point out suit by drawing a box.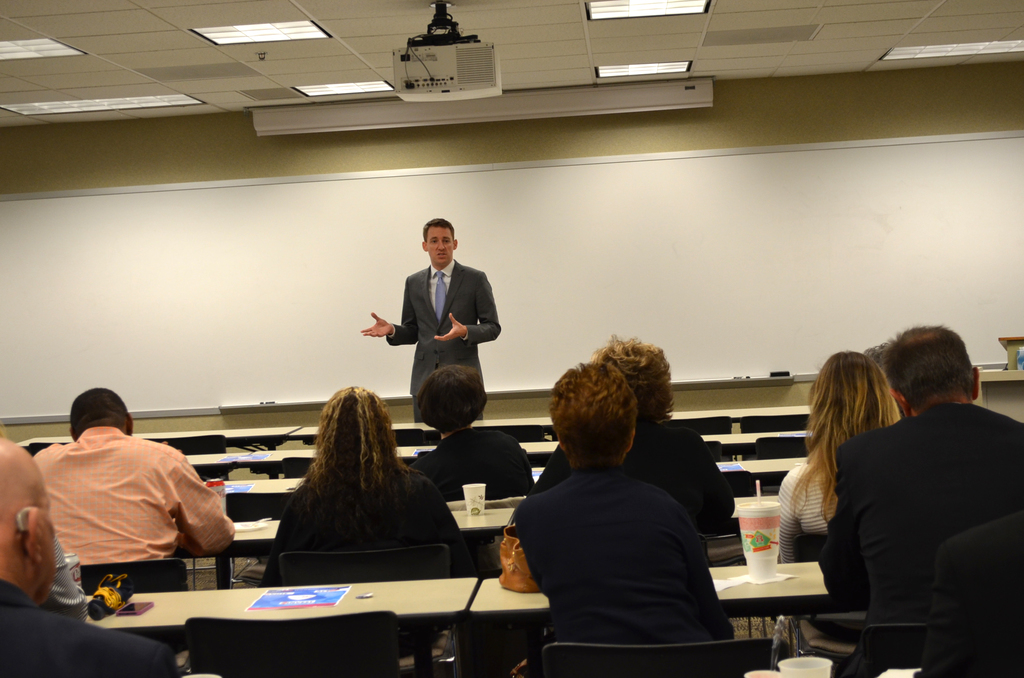
BBox(397, 234, 497, 386).
